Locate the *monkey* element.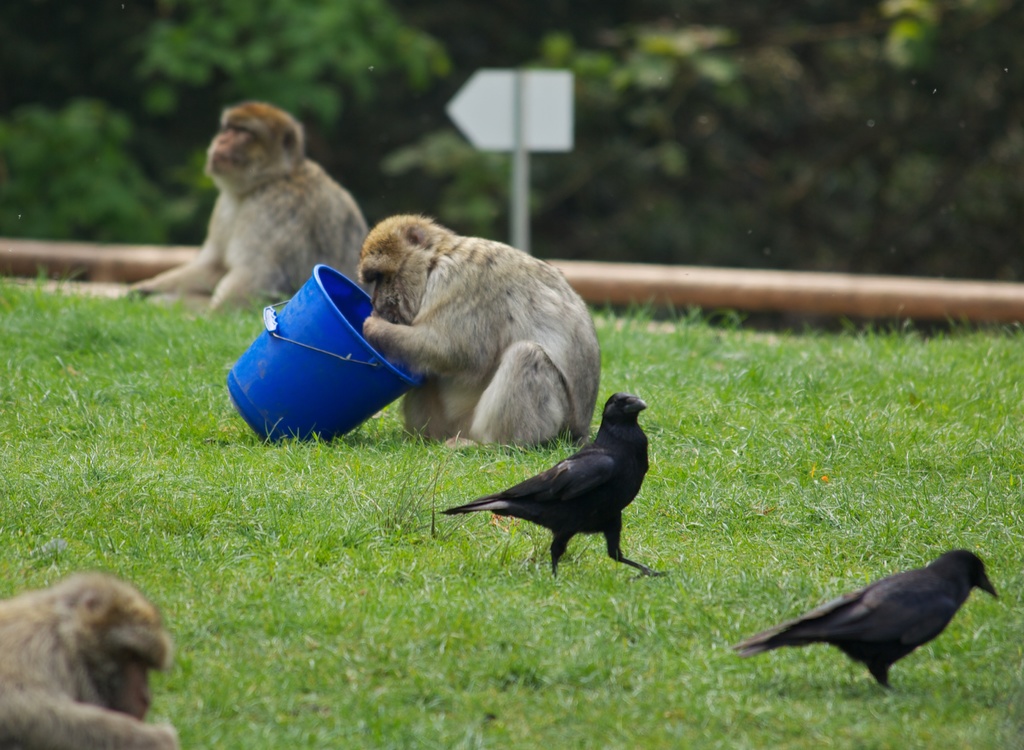
Element bbox: <bbox>342, 208, 608, 469</bbox>.
